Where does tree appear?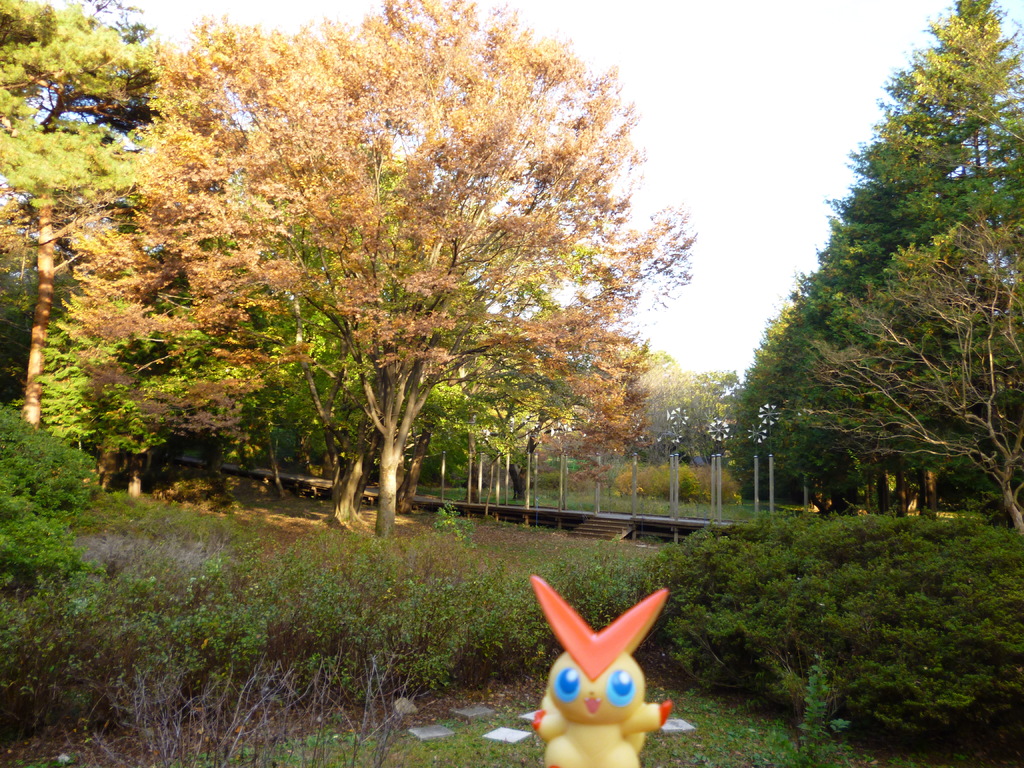
Appears at (0, 0, 161, 428).
